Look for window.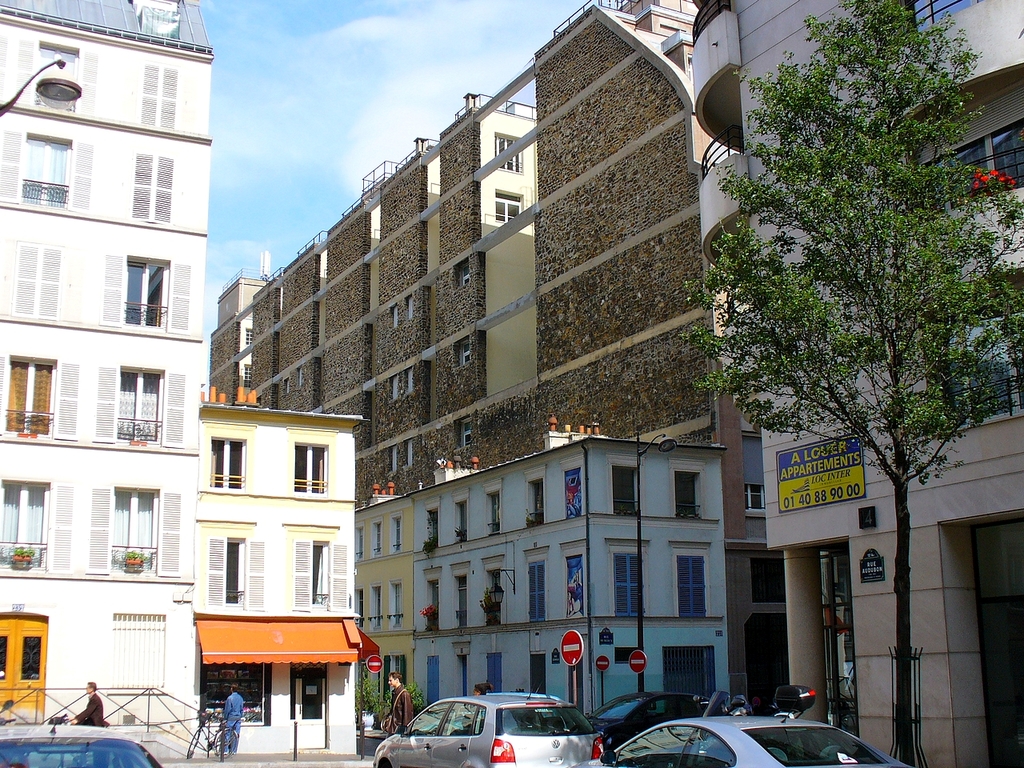
Found: l=669, t=455, r=709, b=519.
